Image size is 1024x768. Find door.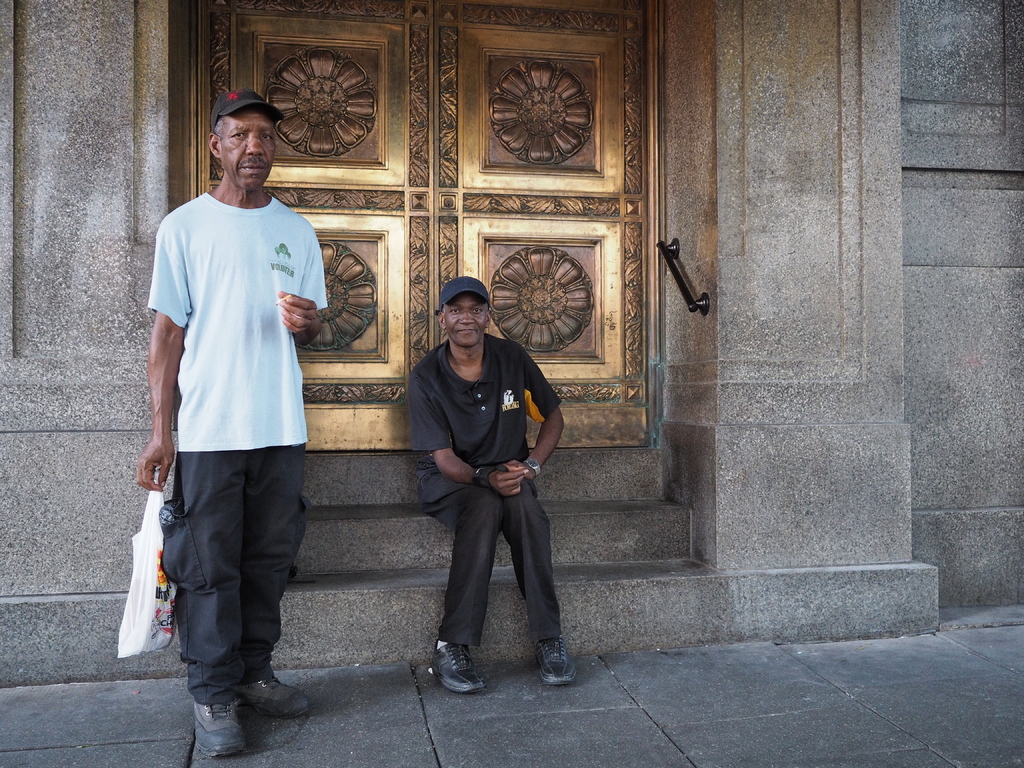
[left=186, top=0, right=668, bottom=447].
